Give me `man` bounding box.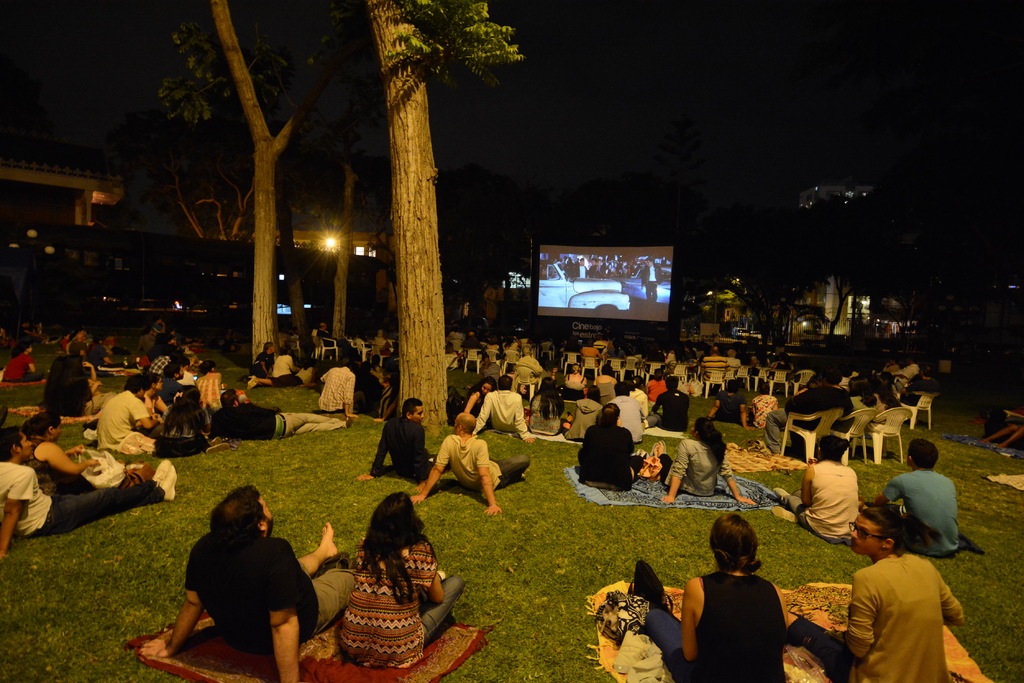
{"x1": 835, "y1": 521, "x2": 970, "y2": 675}.
